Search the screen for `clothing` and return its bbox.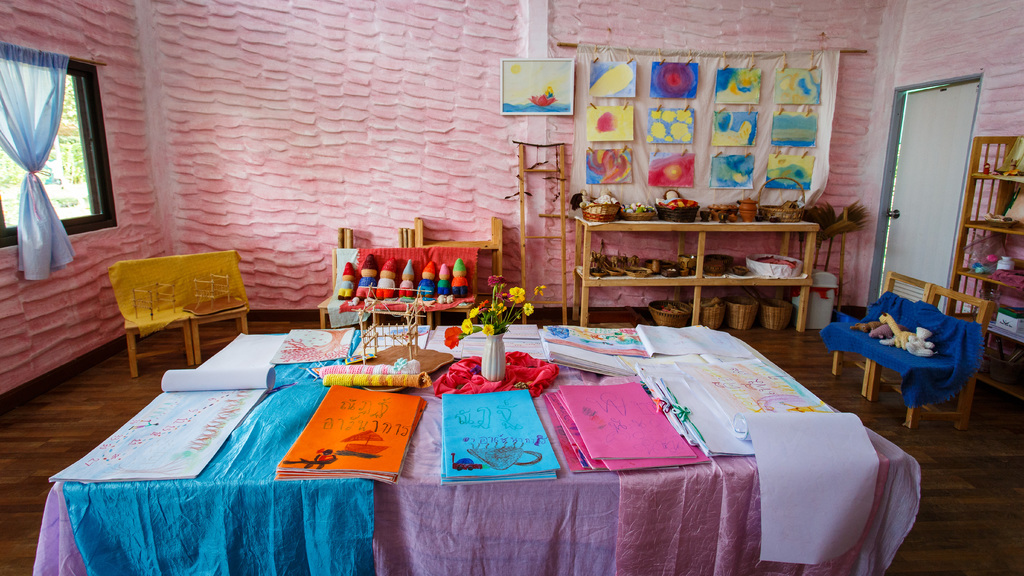
Found: left=336, top=283, right=352, bottom=298.
